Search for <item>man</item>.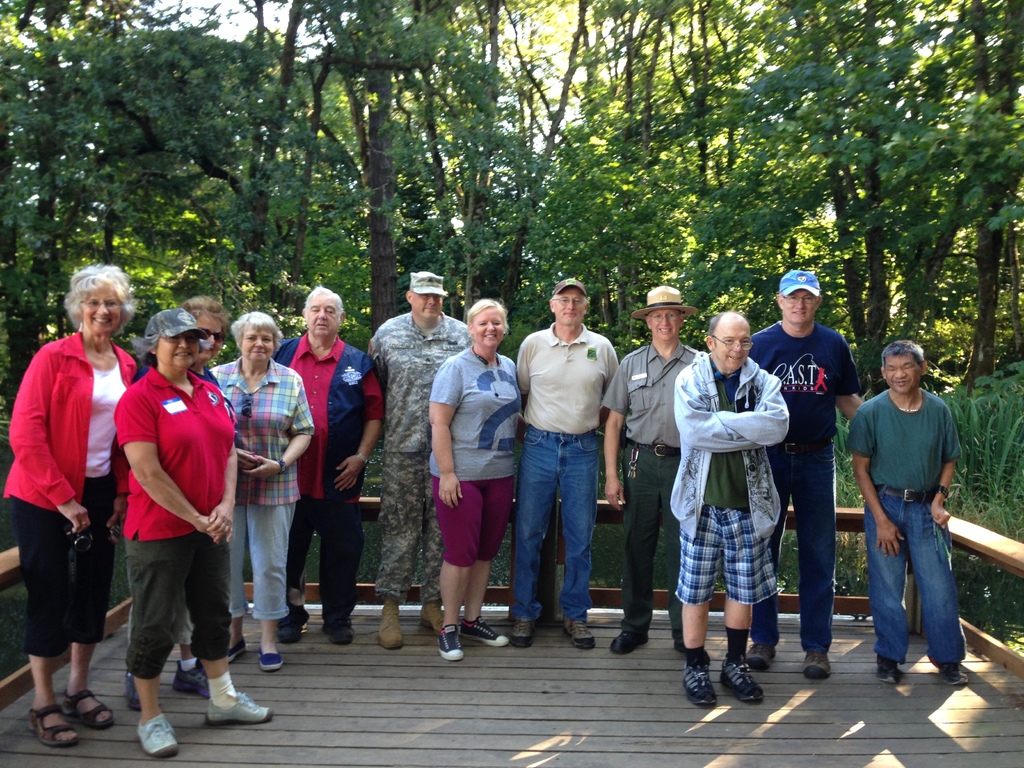
Found at box(846, 343, 984, 688).
